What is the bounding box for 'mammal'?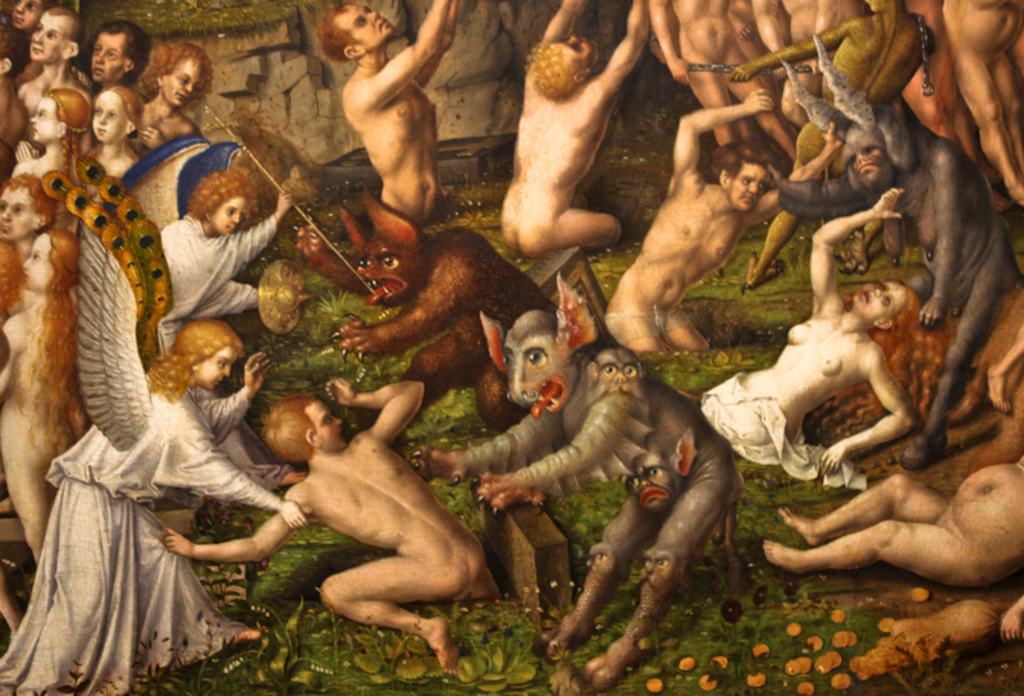
[x1=9, y1=4, x2=87, y2=130].
